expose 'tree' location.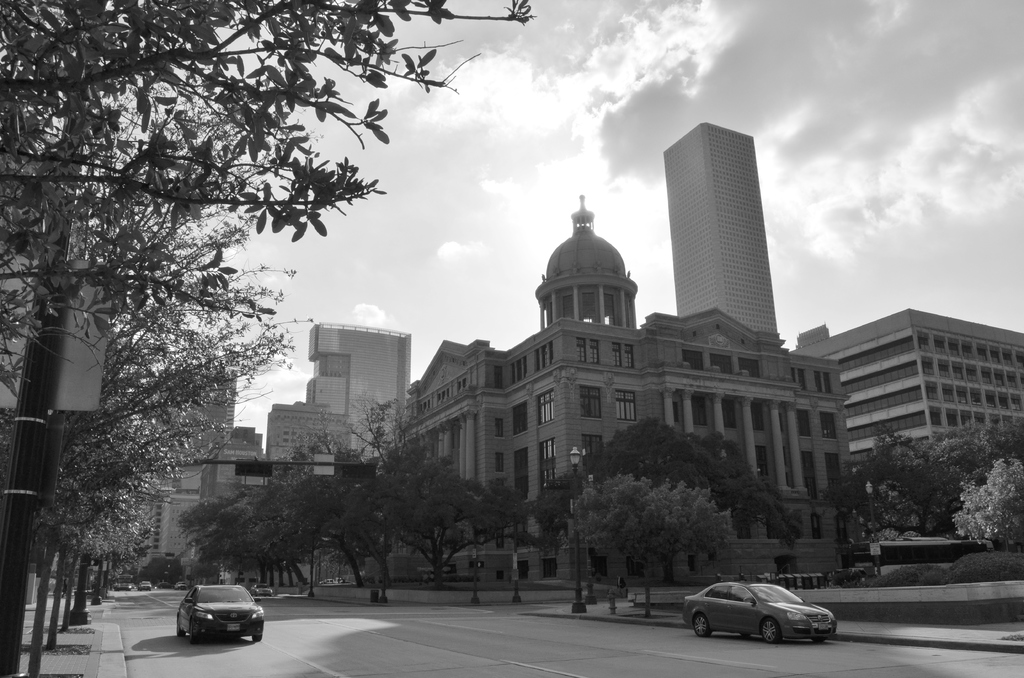
Exposed at (565,474,740,620).
